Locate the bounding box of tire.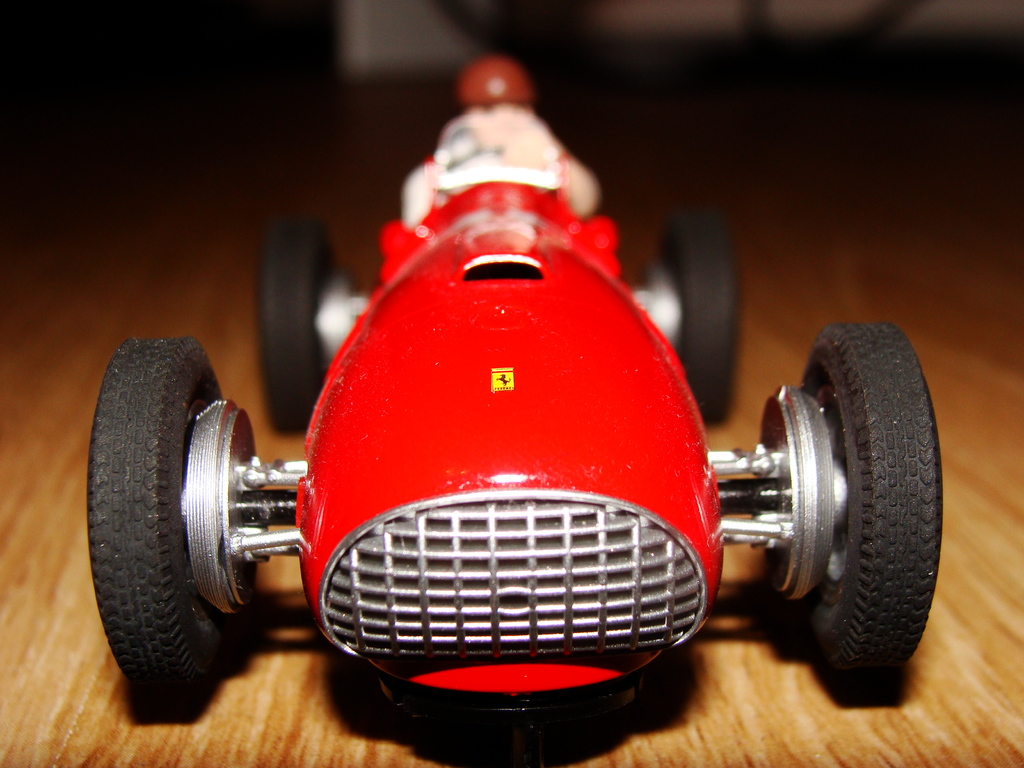
Bounding box: locate(799, 320, 938, 672).
